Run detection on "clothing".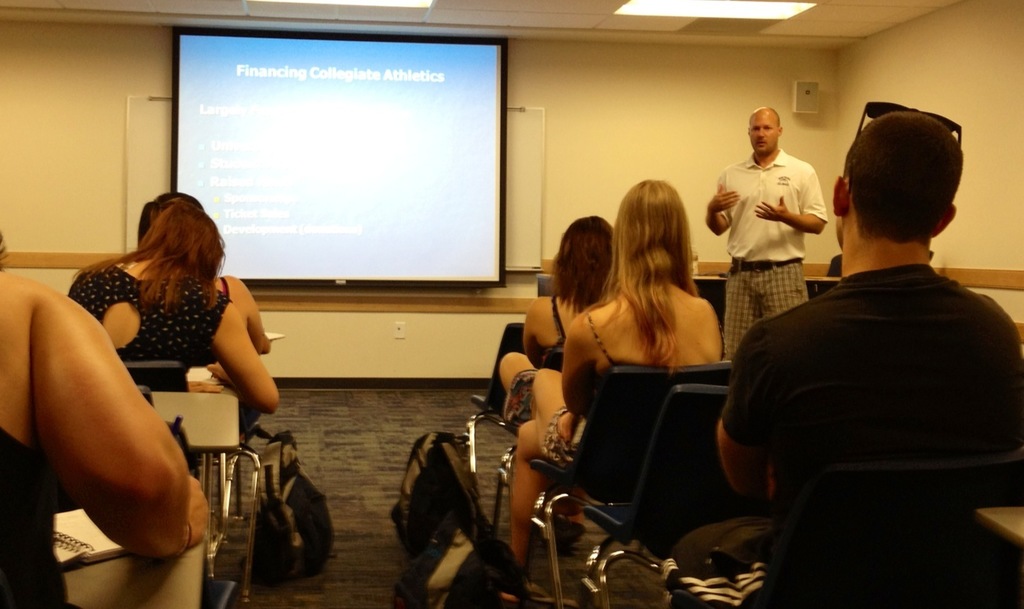
Result: left=502, top=297, right=572, bottom=420.
